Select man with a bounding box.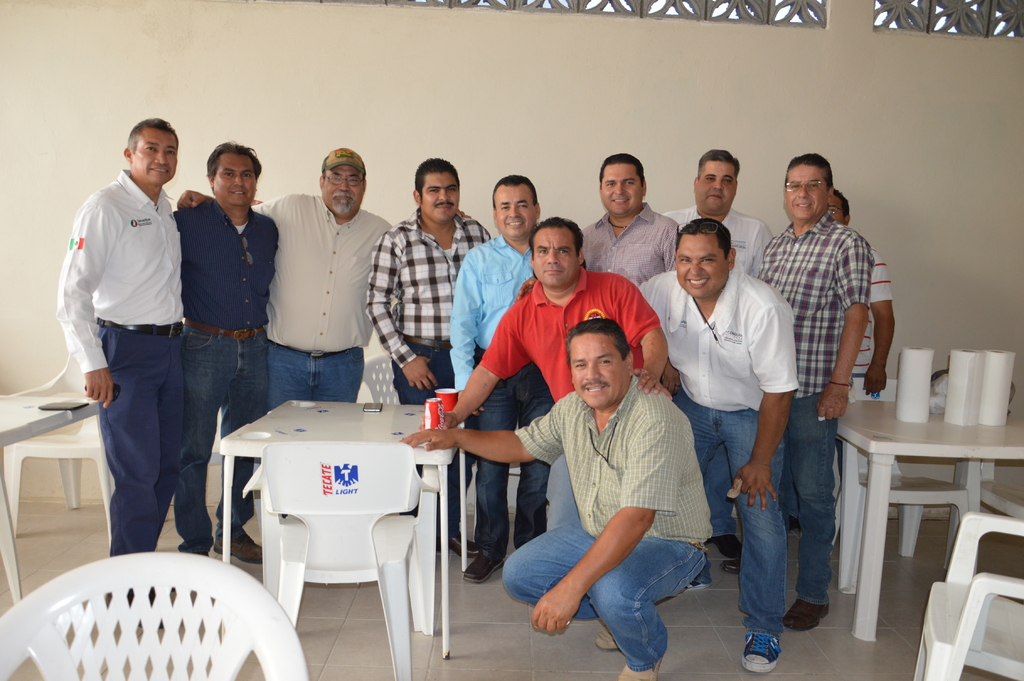
{"x1": 448, "y1": 174, "x2": 557, "y2": 584}.
